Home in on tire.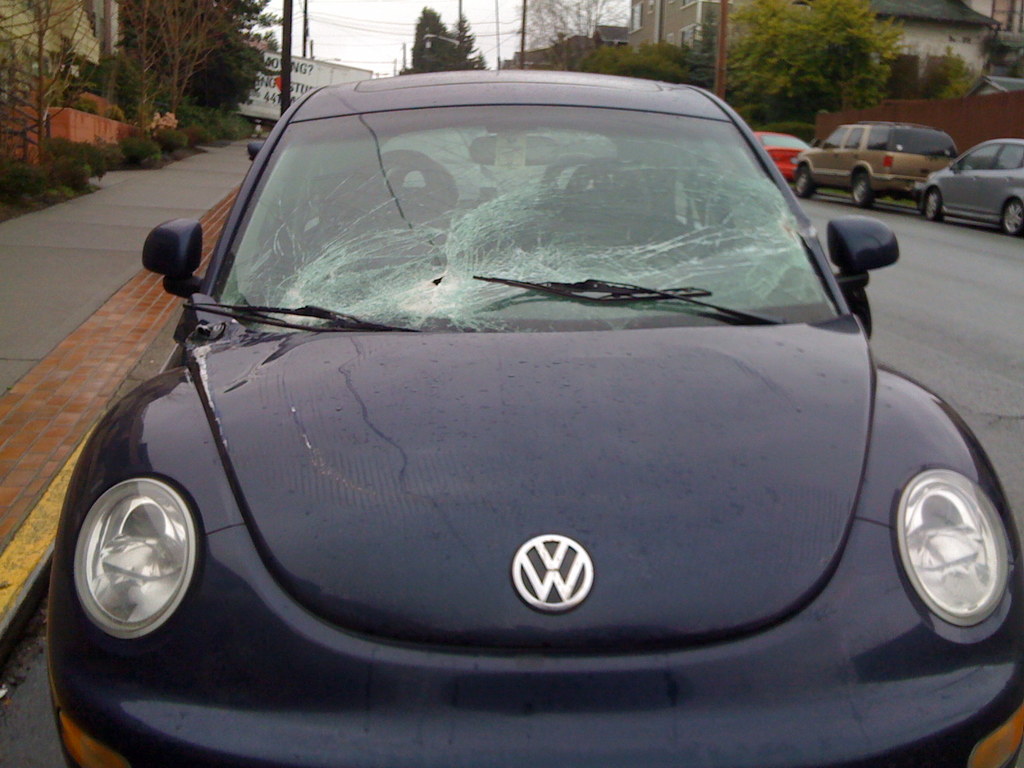
Homed in at Rect(848, 173, 874, 211).
